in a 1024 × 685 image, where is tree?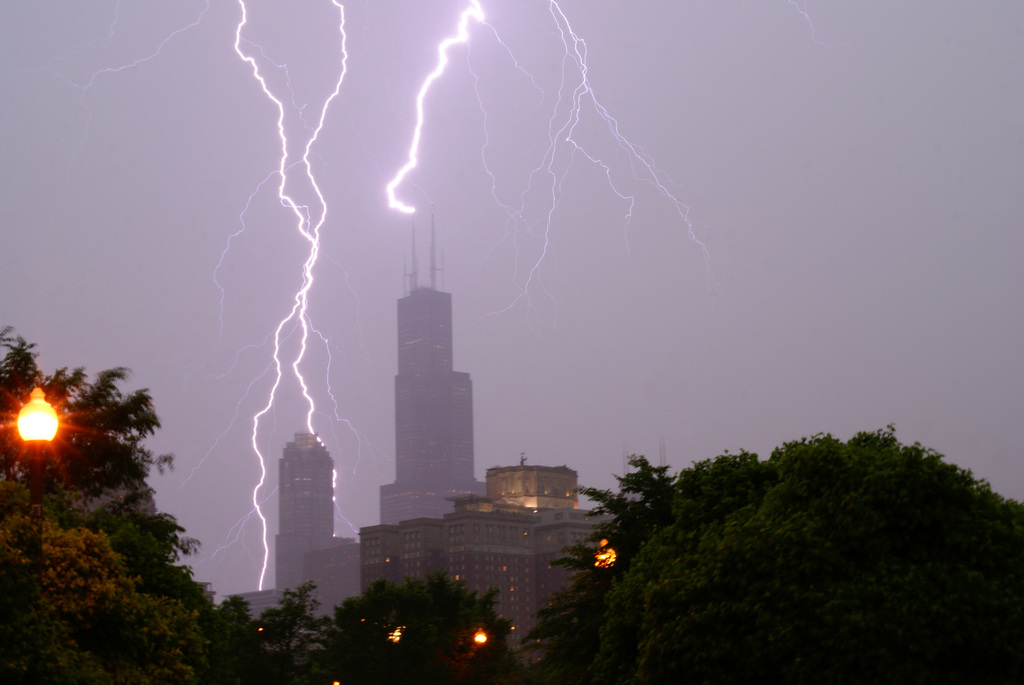
x1=519, y1=419, x2=1023, y2=684.
